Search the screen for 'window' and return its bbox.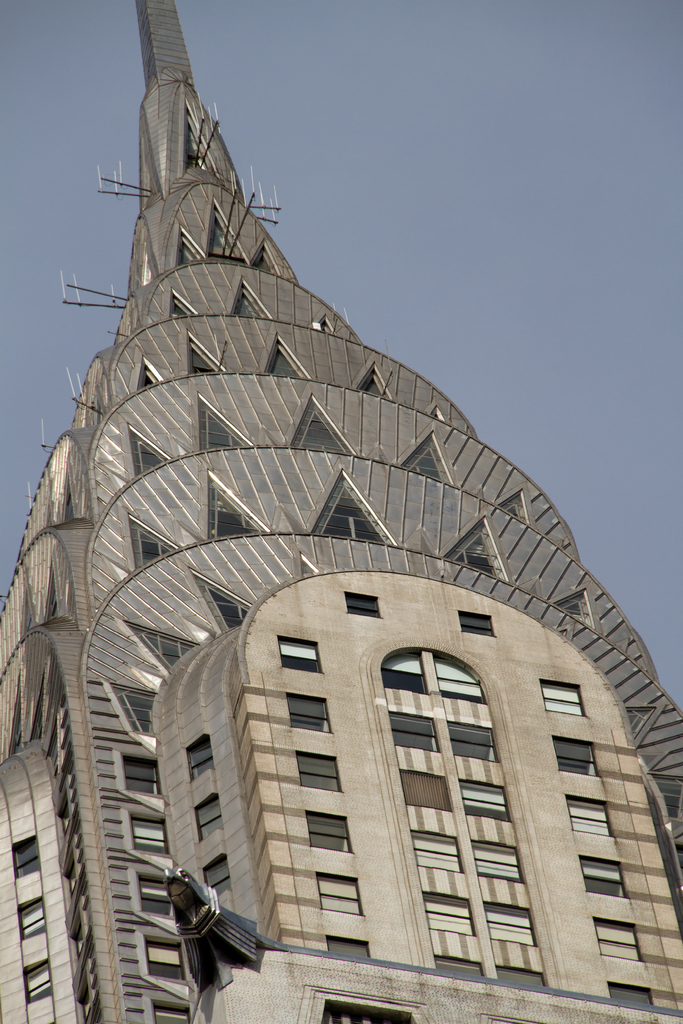
Found: l=206, t=858, r=234, b=882.
